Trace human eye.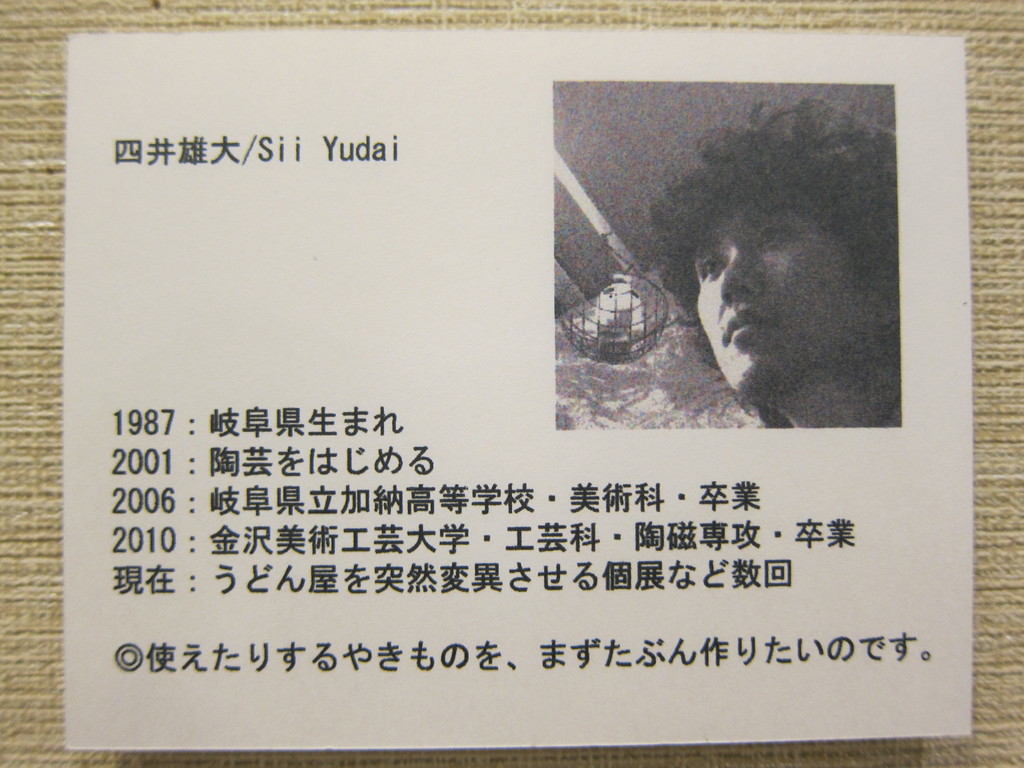
Traced to l=689, t=257, r=726, b=287.
